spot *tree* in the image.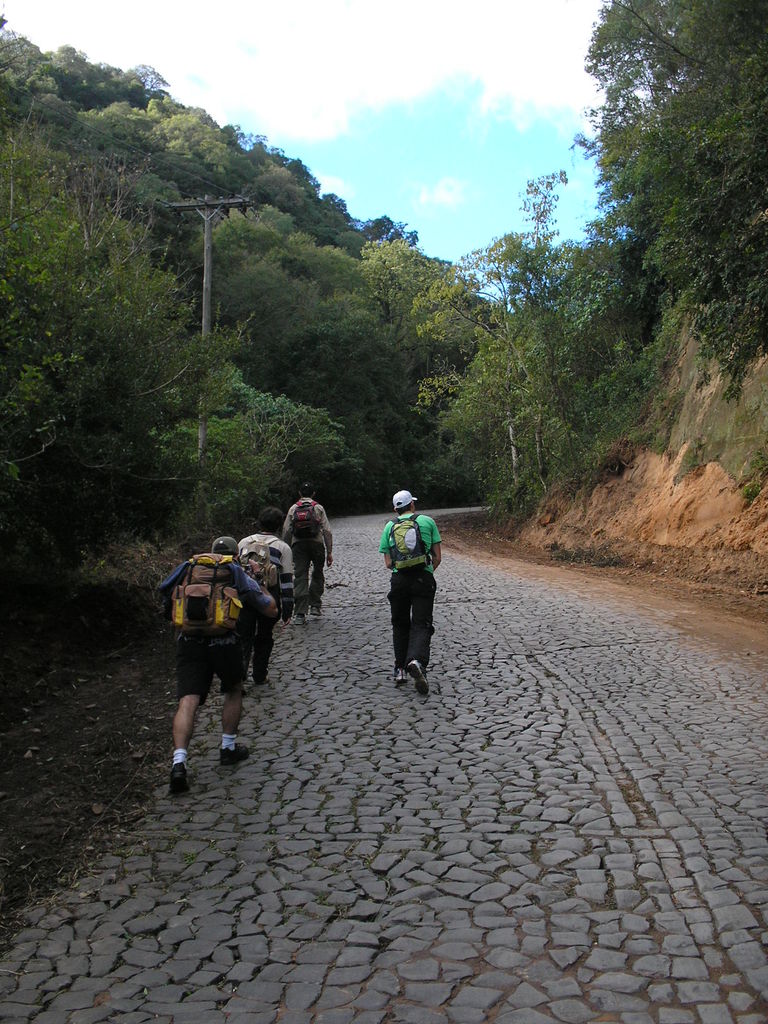
*tree* found at pyautogui.locateOnScreen(378, 177, 664, 497).
